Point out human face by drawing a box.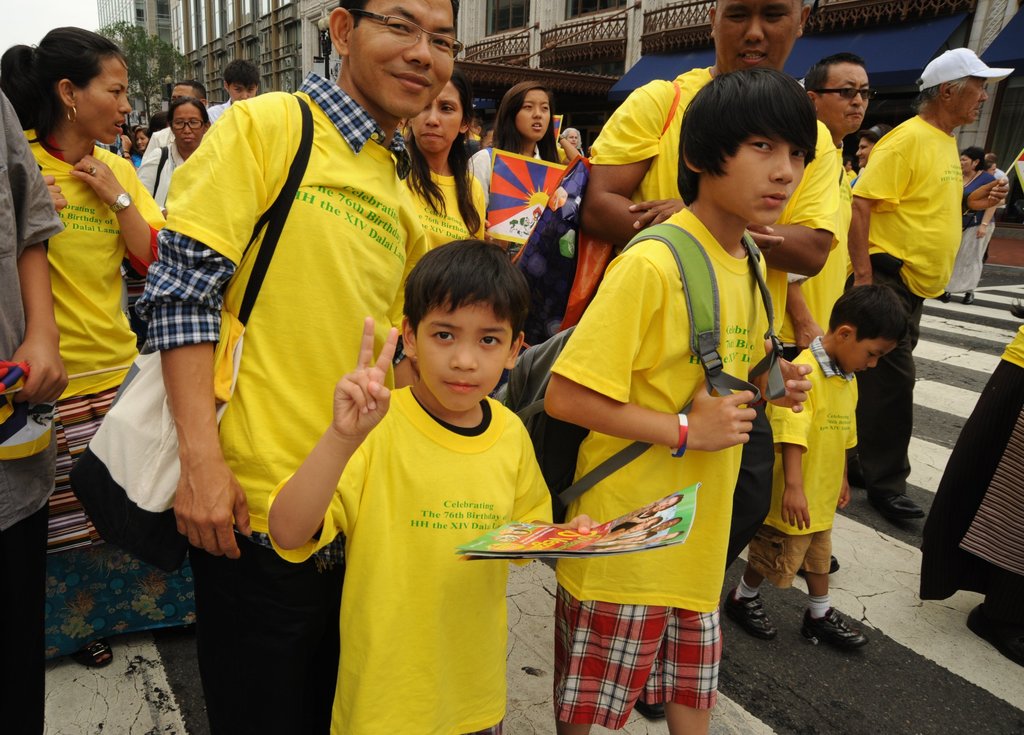
(961,155,975,176).
